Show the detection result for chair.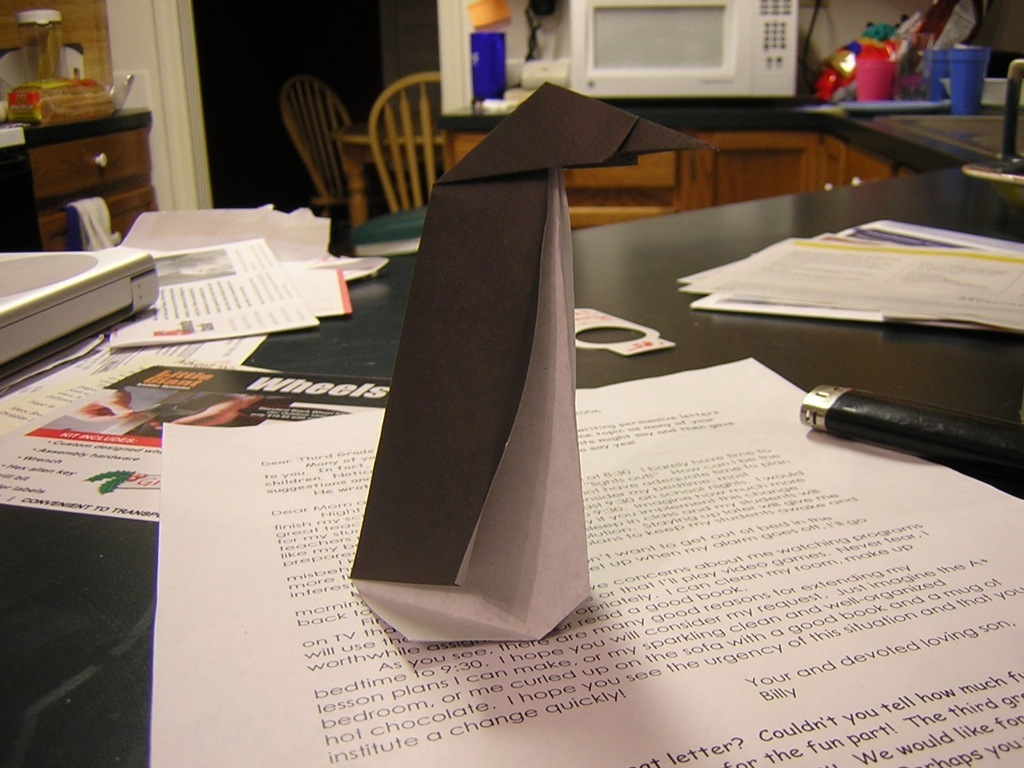
box=[281, 74, 373, 230].
